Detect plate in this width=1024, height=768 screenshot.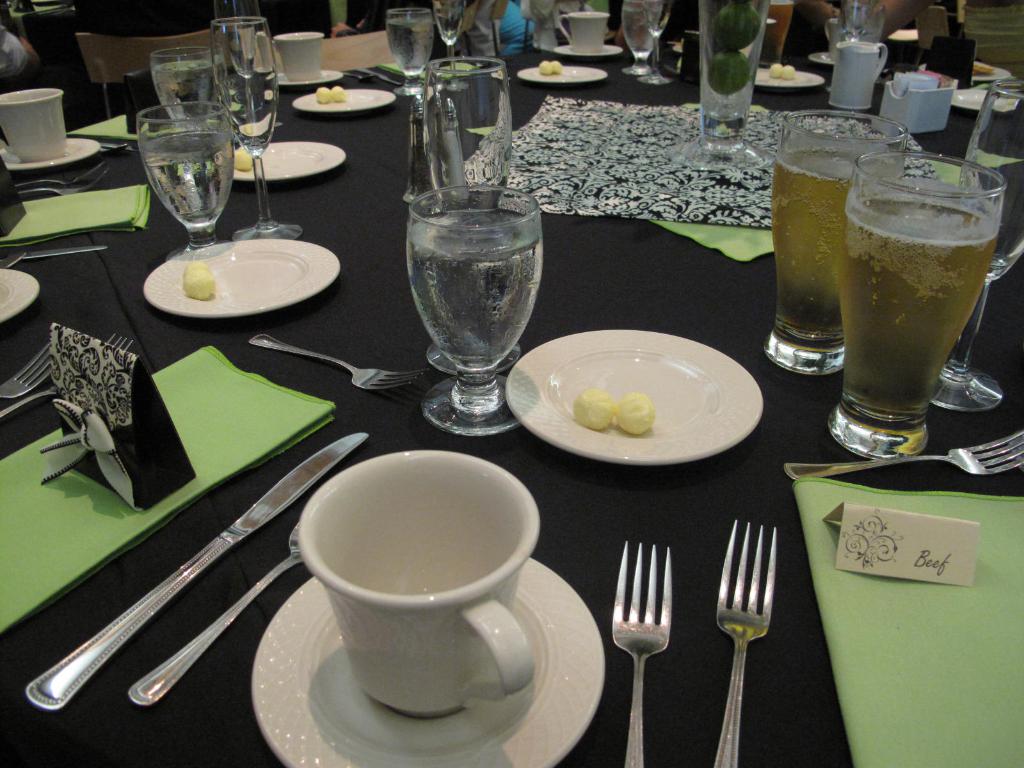
Detection: {"left": 920, "top": 64, "right": 1013, "bottom": 84}.
